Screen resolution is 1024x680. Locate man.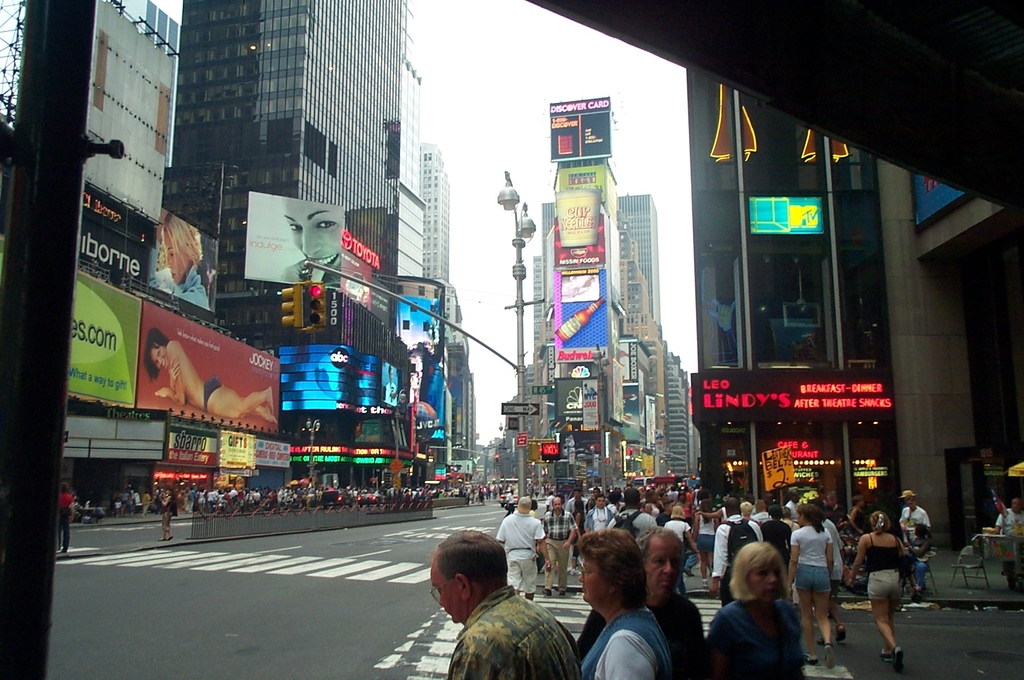
box(536, 491, 579, 599).
